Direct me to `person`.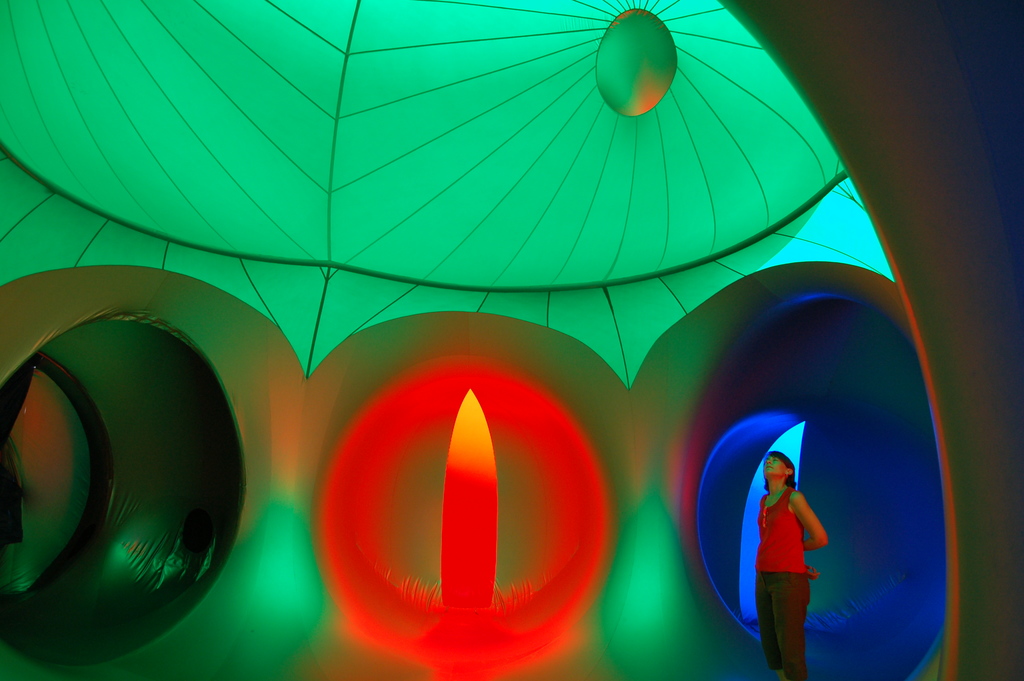
Direction: l=750, t=407, r=840, b=655.
